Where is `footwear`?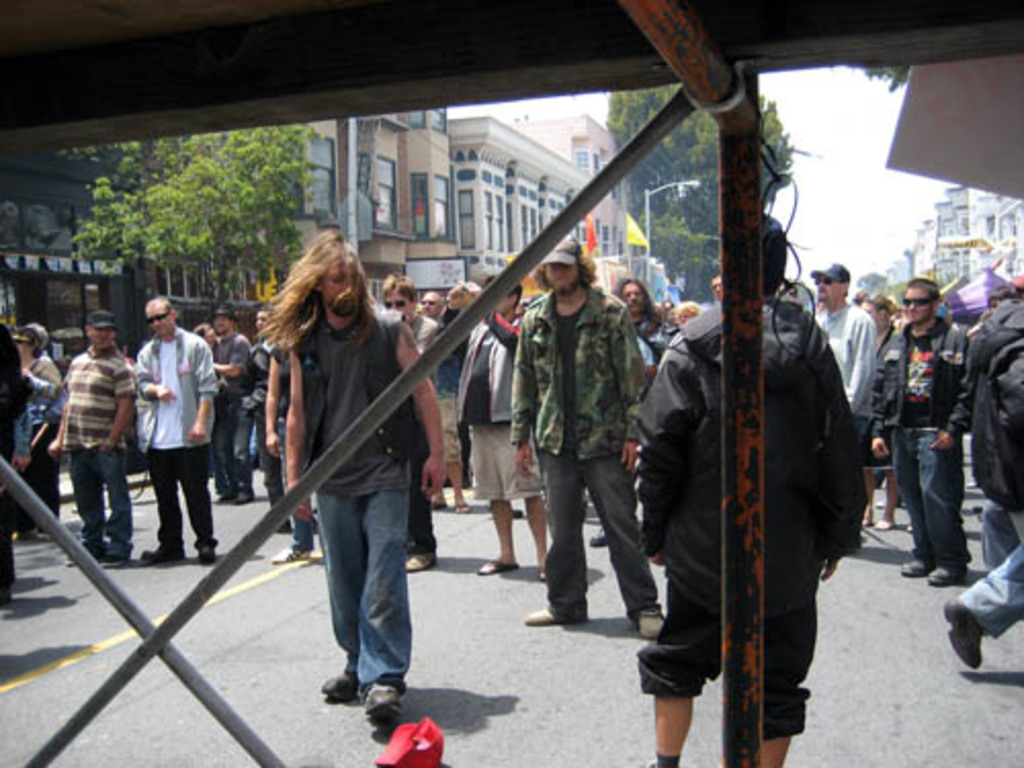
bbox=[451, 504, 475, 514].
